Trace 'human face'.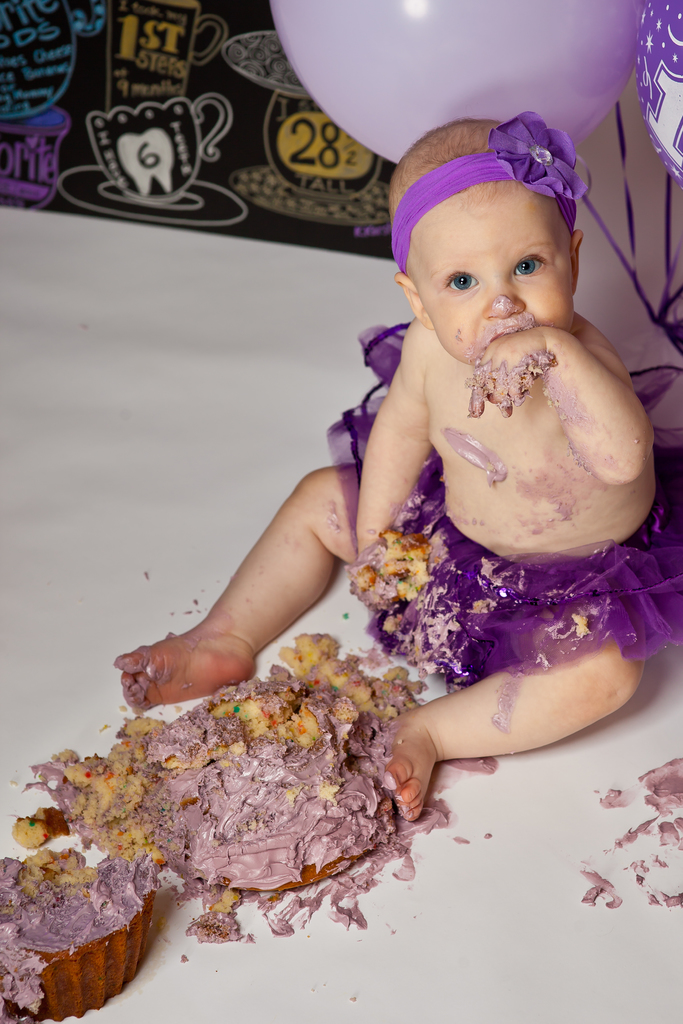
Traced to (418,171,574,384).
